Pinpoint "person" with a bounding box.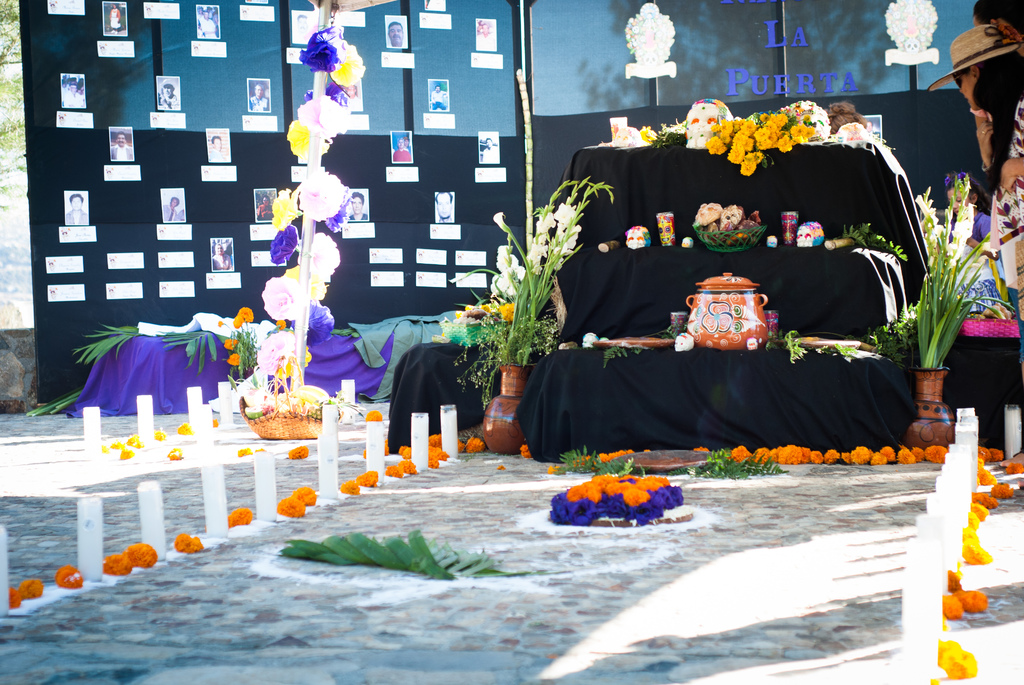
crop(394, 138, 412, 161).
